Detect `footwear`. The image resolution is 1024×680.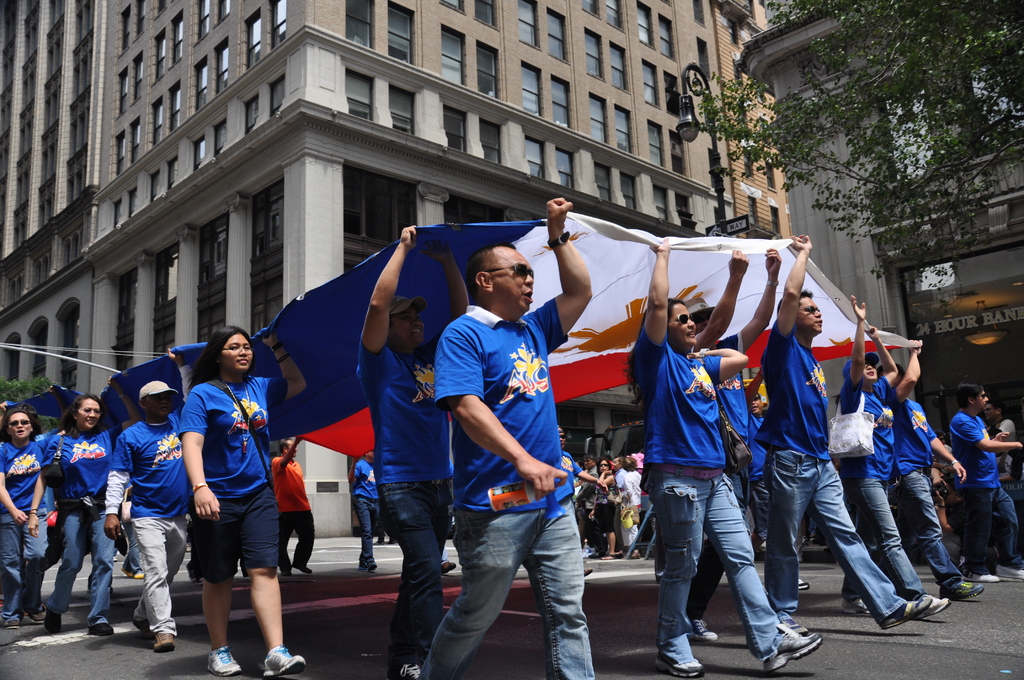
[154,633,174,654].
